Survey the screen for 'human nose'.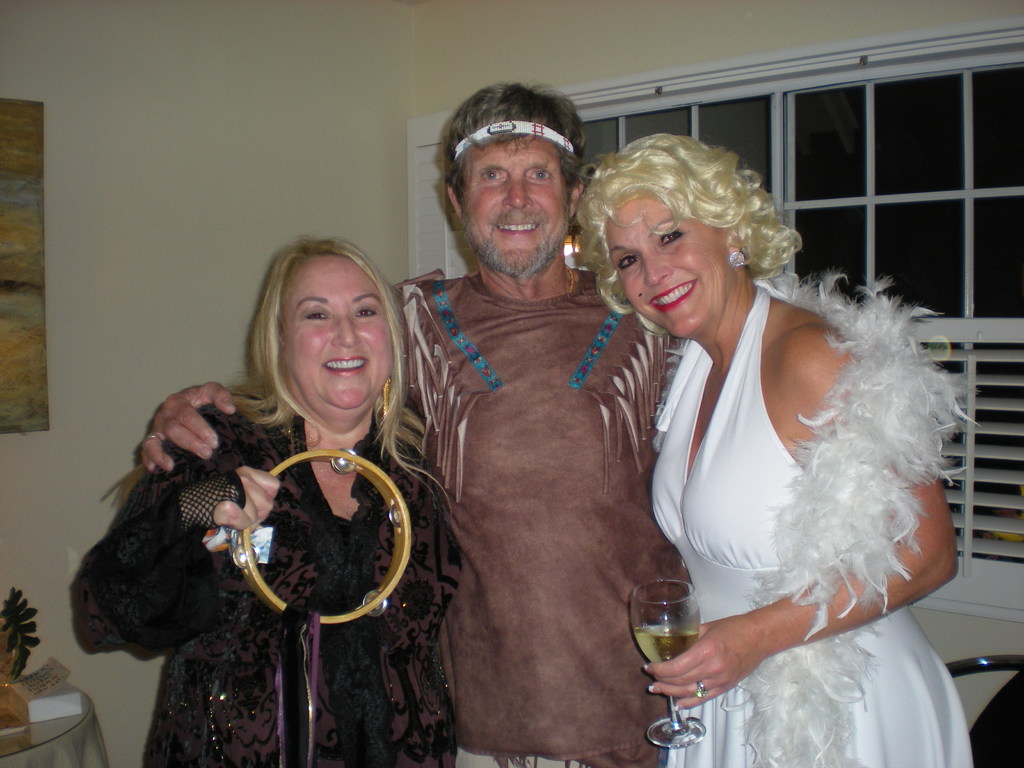
Survey found: box(333, 319, 362, 353).
